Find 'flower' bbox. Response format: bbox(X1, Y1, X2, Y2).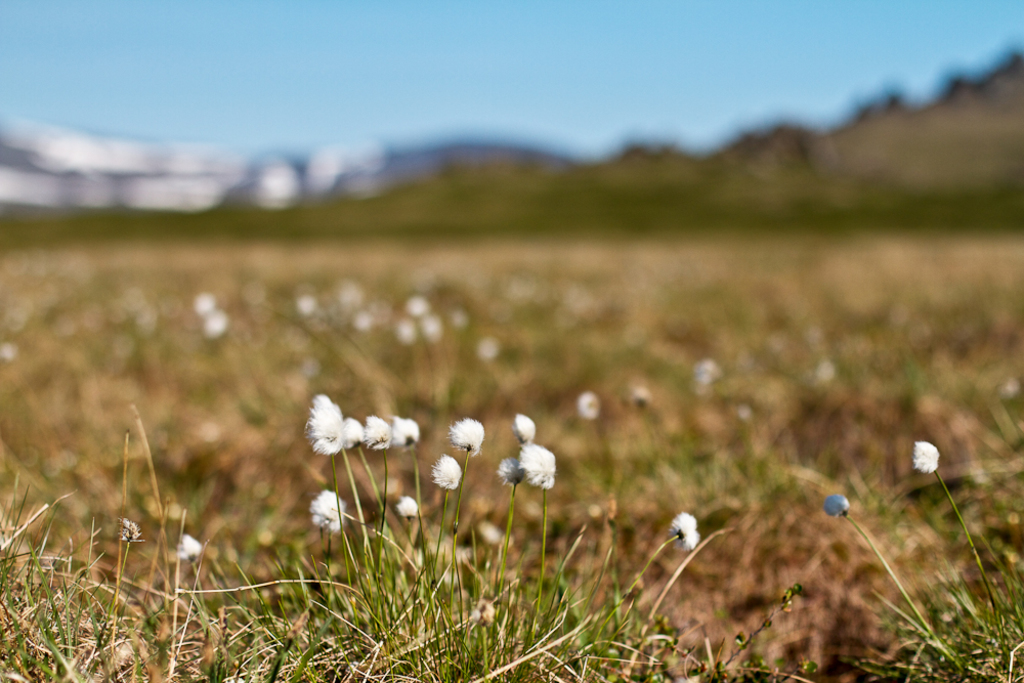
bbox(371, 417, 390, 457).
